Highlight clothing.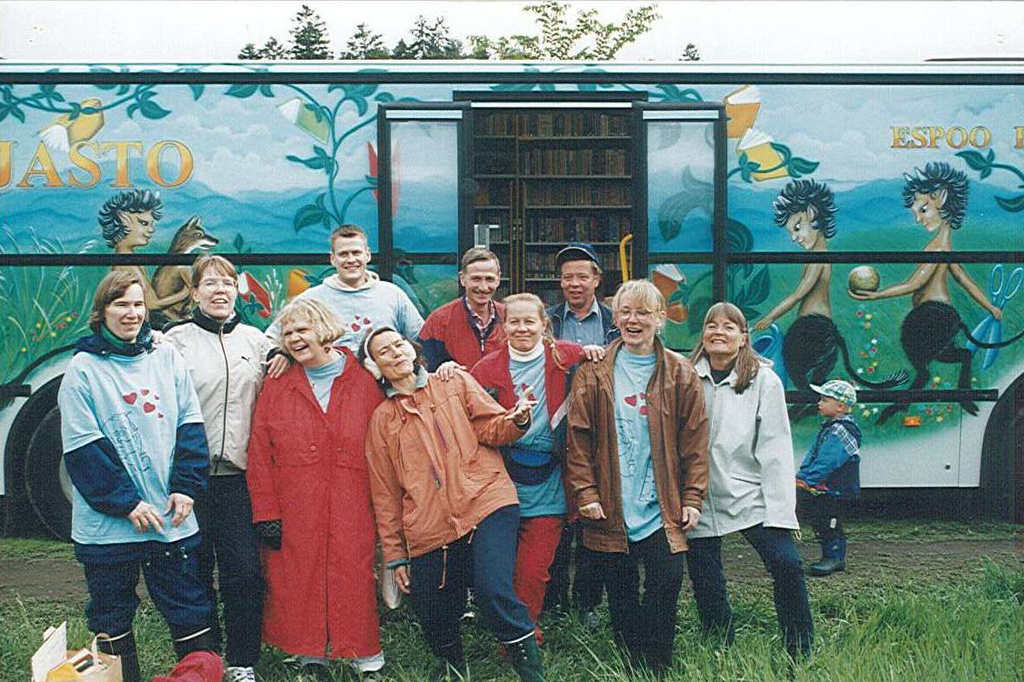
Highlighted region: BBox(459, 331, 588, 641).
